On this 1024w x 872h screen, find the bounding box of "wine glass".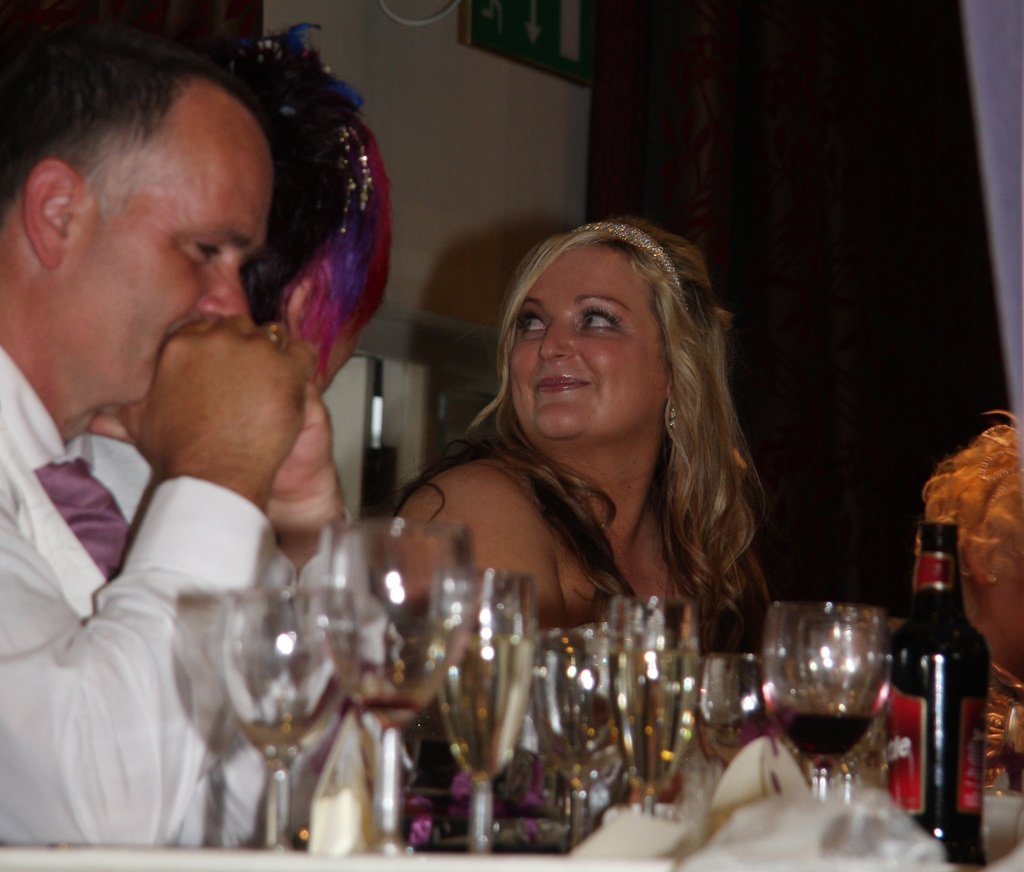
Bounding box: (753,605,886,792).
